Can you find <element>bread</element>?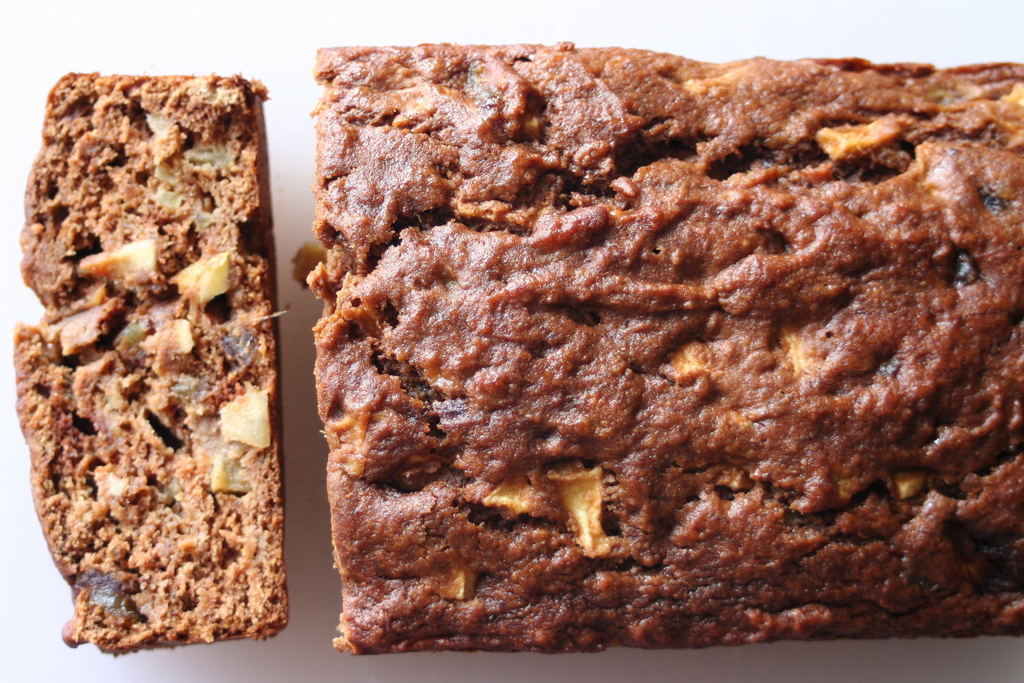
Yes, bounding box: 13/77/287/666.
